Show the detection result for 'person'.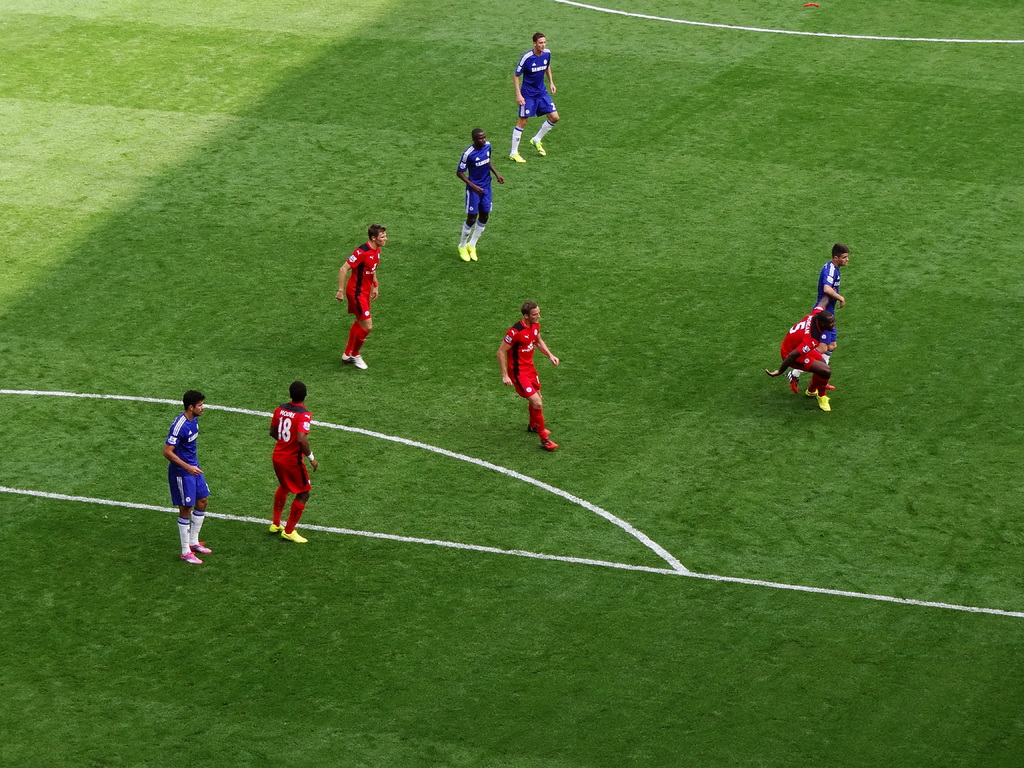
l=152, t=375, r=209, b=564.
